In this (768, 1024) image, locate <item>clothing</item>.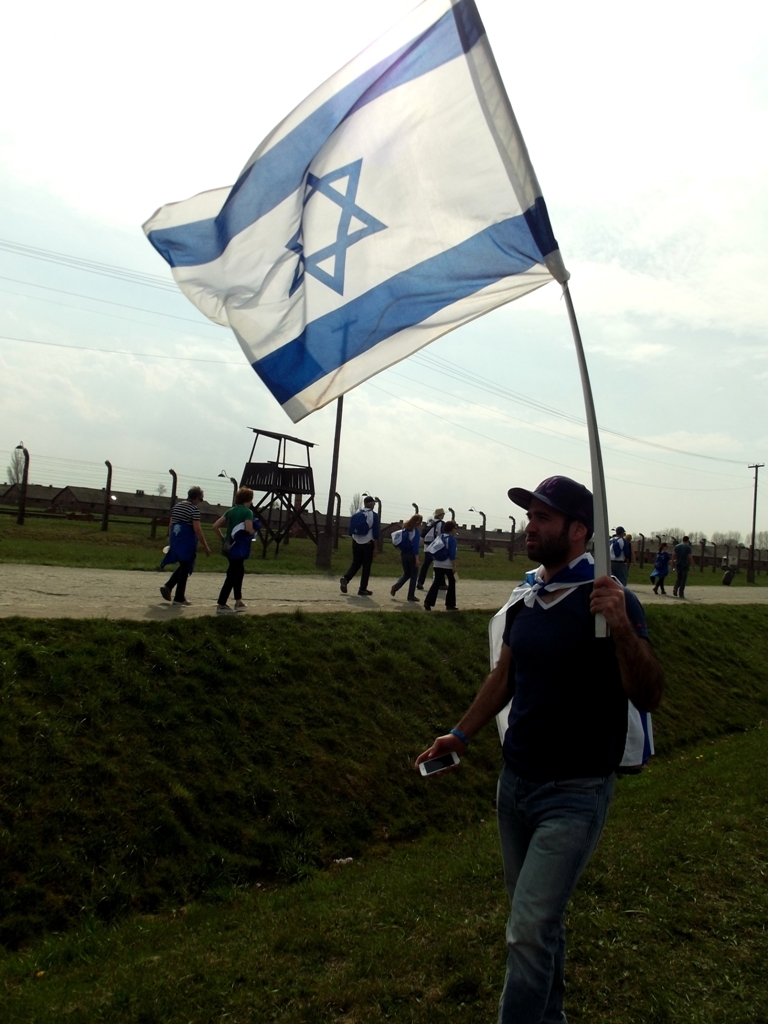
Bounding box: 609, 534, 627, 577.
